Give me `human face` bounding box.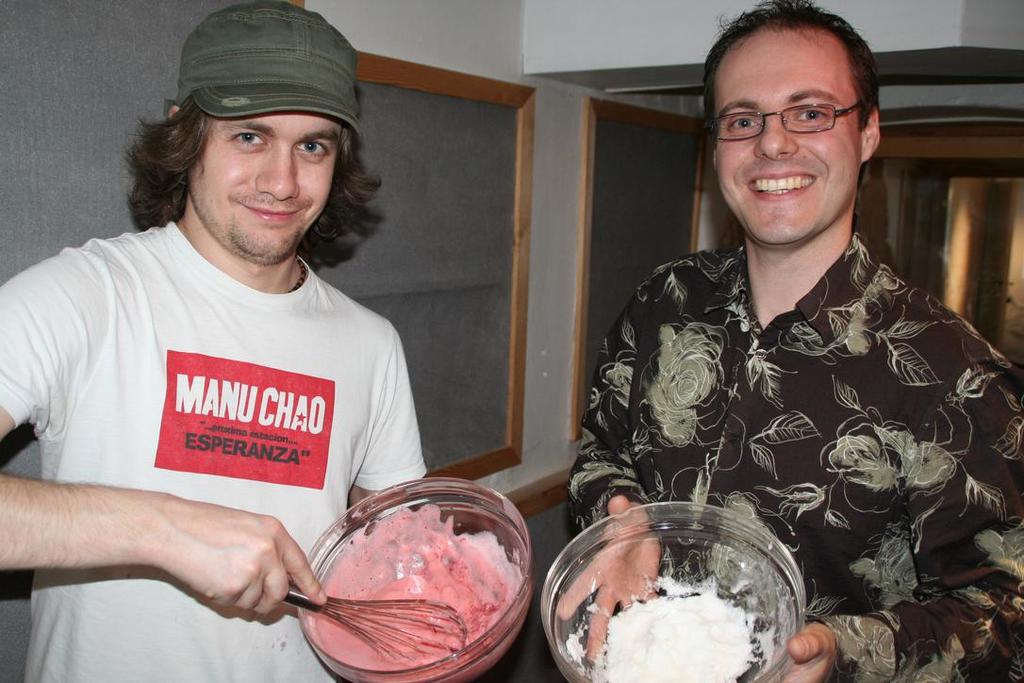
(187, 108, 349, 262).
